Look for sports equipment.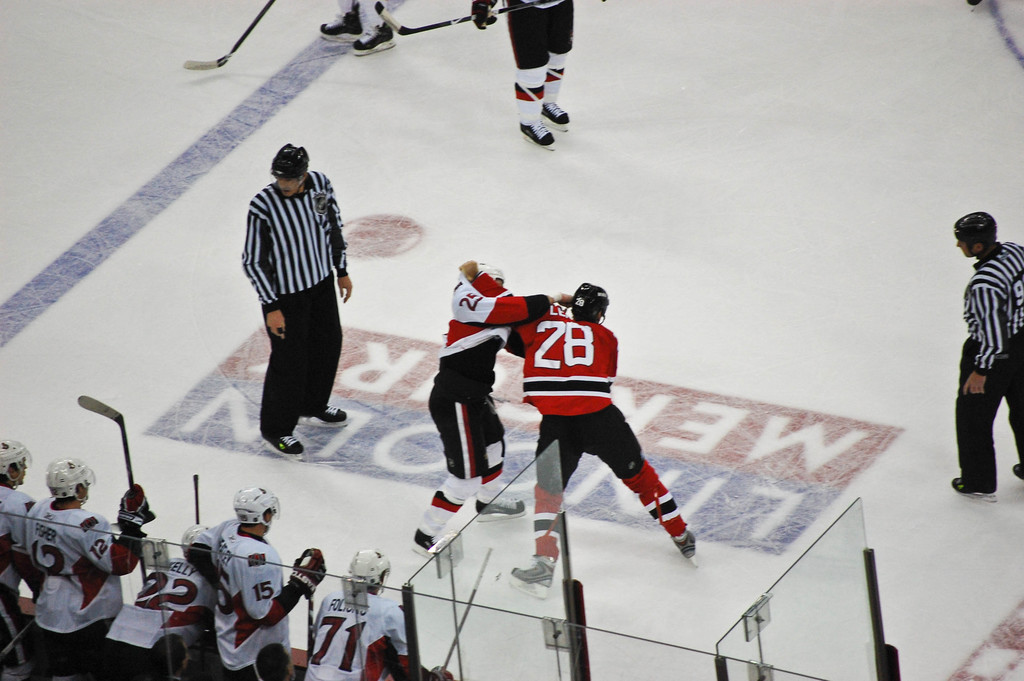
Found: (left=300, top=404, right=351, bottom=430).
